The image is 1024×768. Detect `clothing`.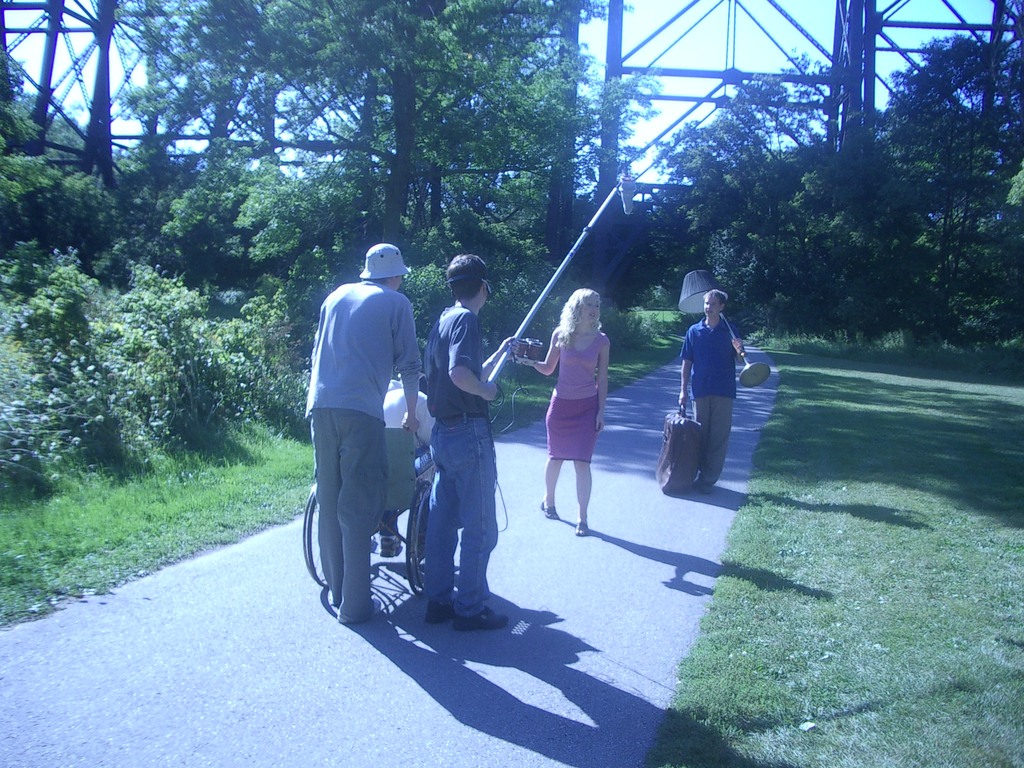
Detection: select_region(678, 319, 745, 479).
